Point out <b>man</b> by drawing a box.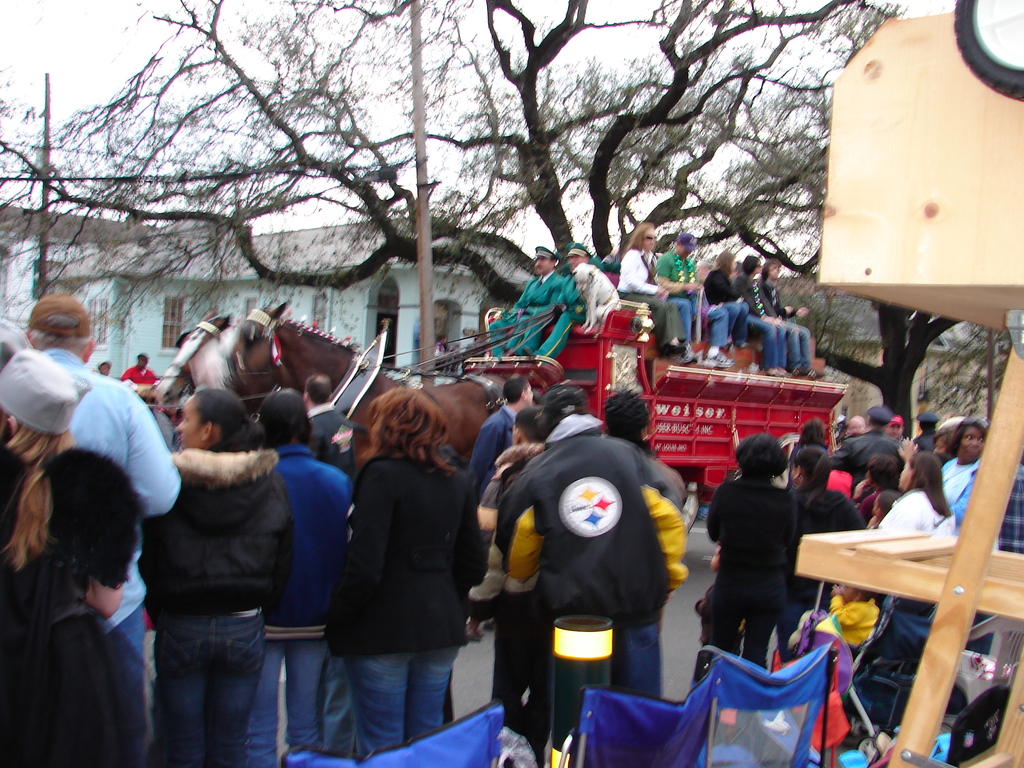
(x1=822, y1=404, x2=902, y2=483).
